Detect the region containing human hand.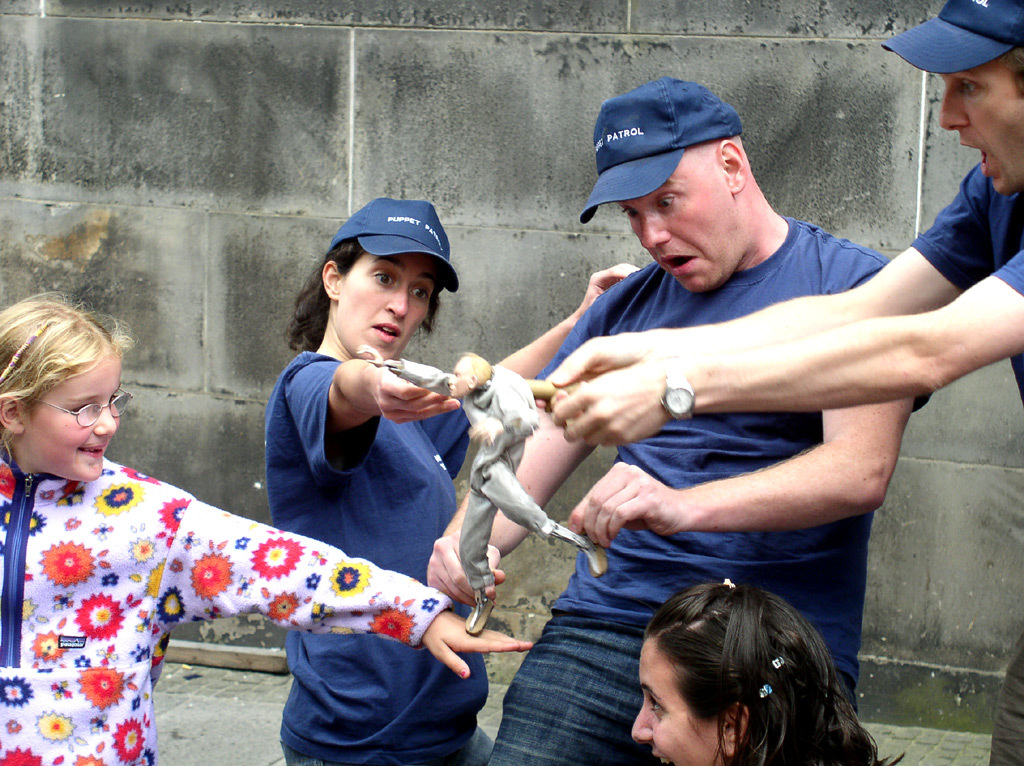
box(463, 416, 499, 446).
